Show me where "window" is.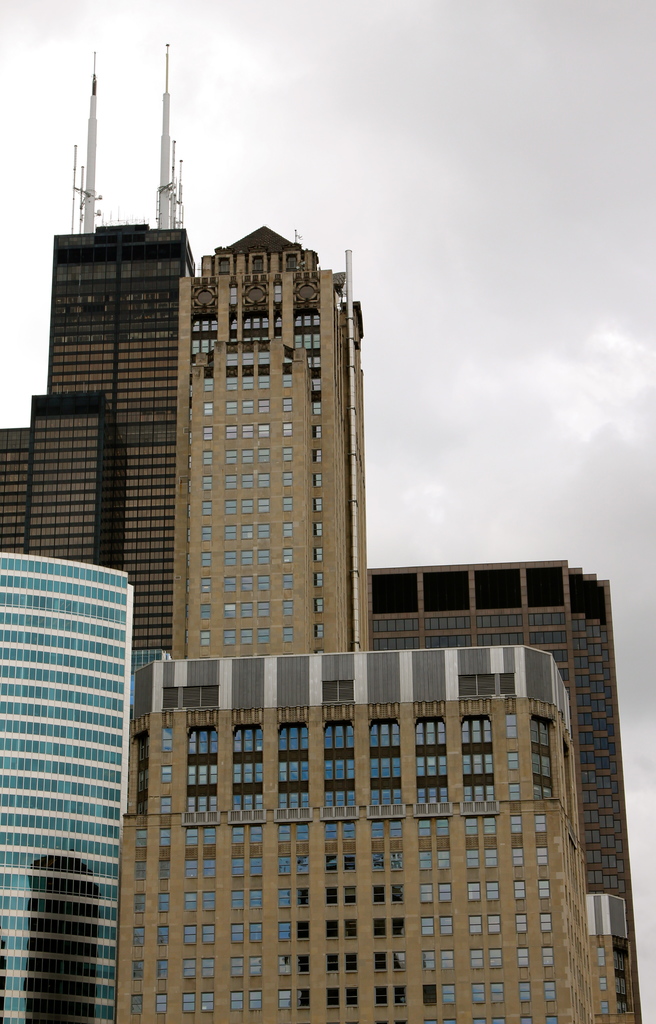
"window" is at left=388, top=720, right=402, bottom=744.
